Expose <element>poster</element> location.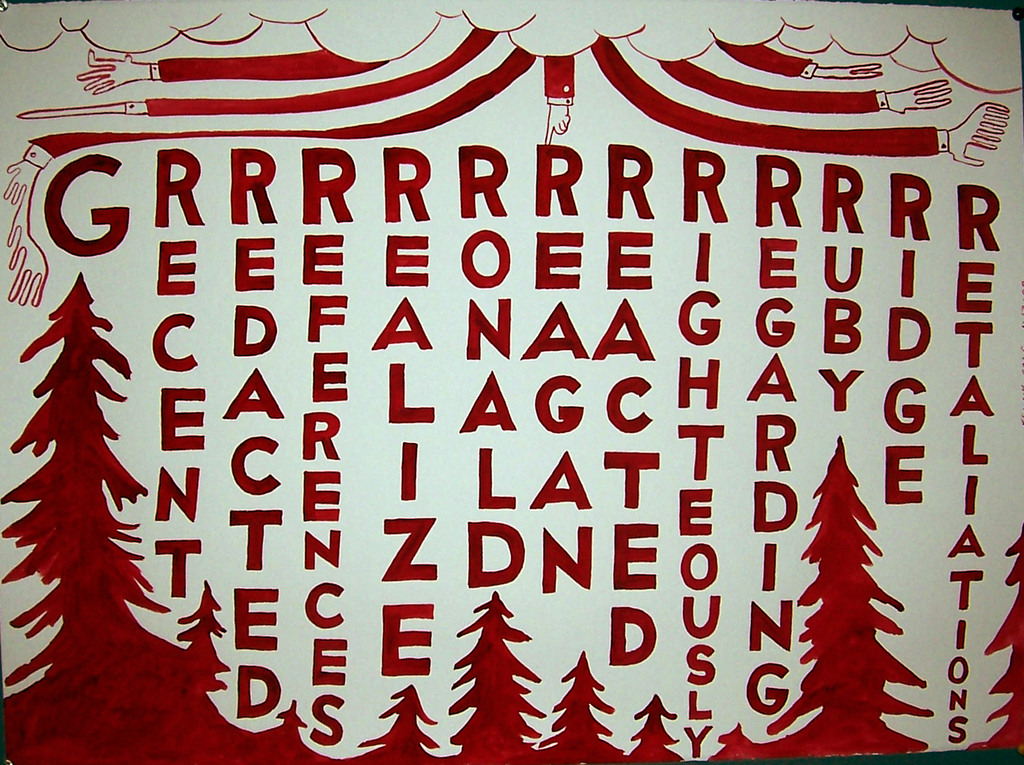
Exposed at 0 0 1023 764.
